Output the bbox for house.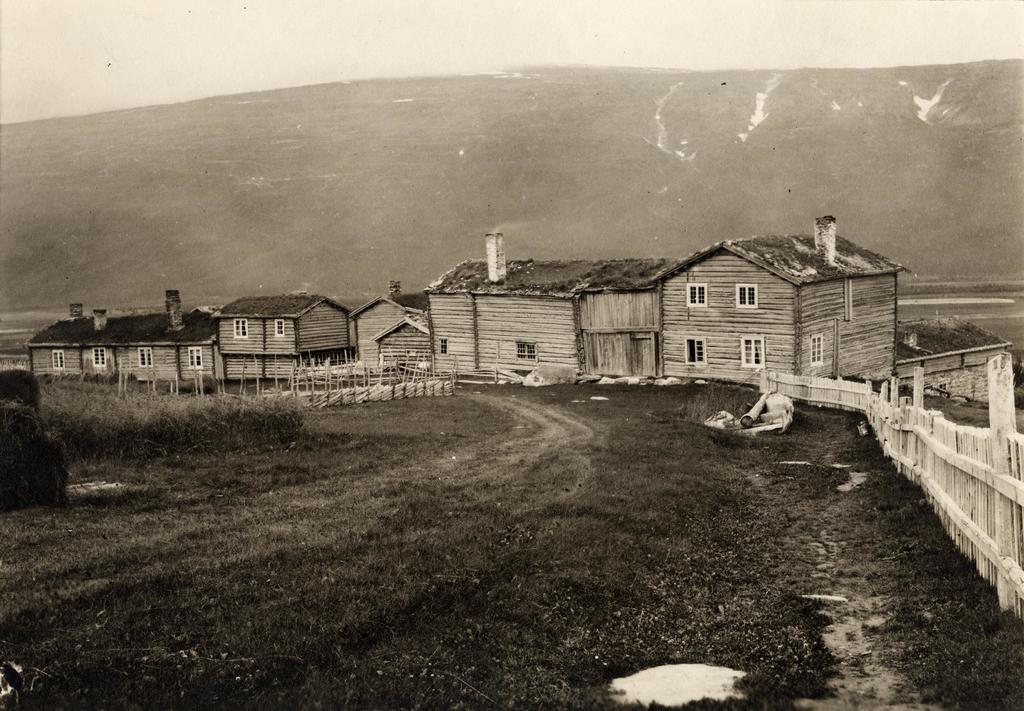
348:288:430:389.
